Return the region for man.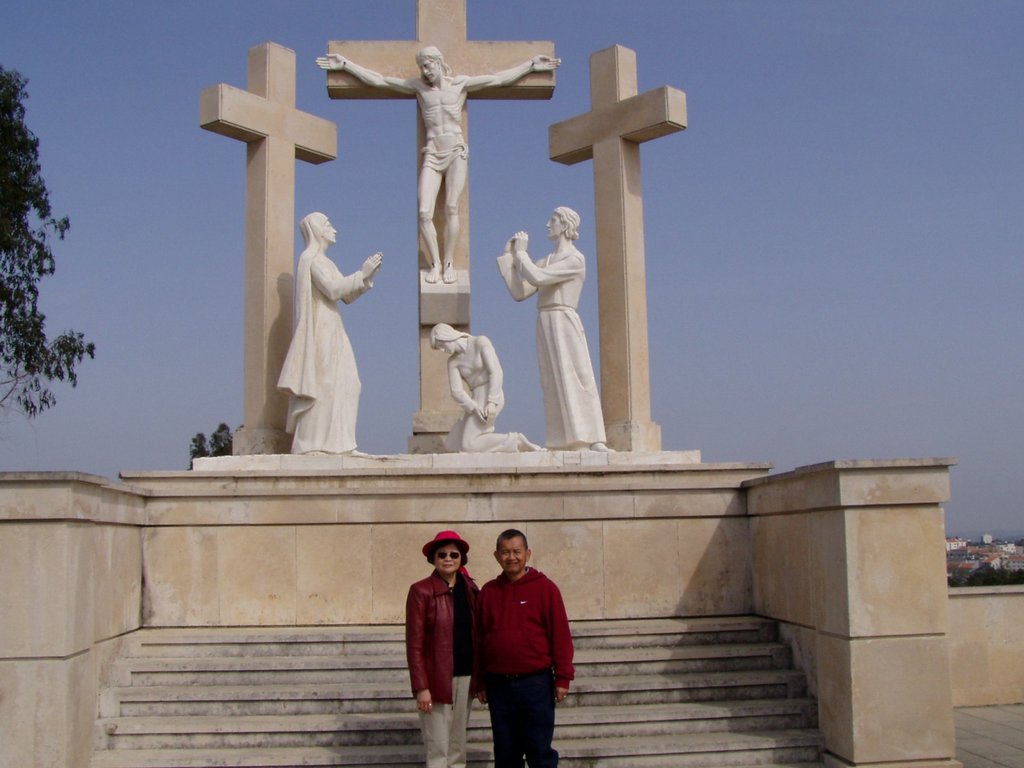
<region>426, 321, 547, 454</region>.
